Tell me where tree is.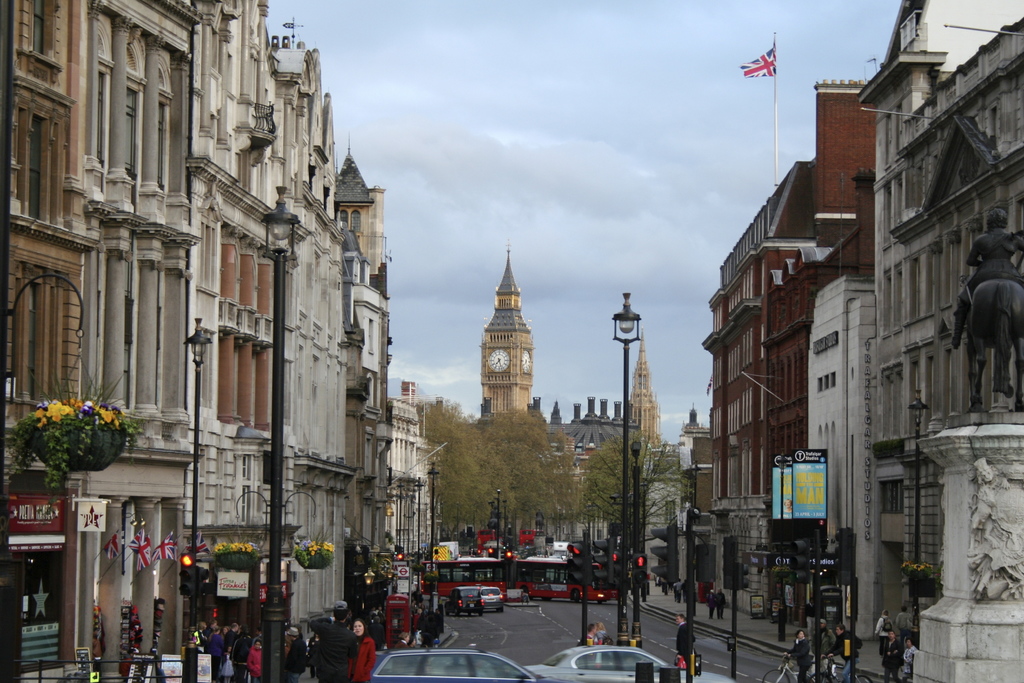
tree is at <box>462,391,580,537</box>.
